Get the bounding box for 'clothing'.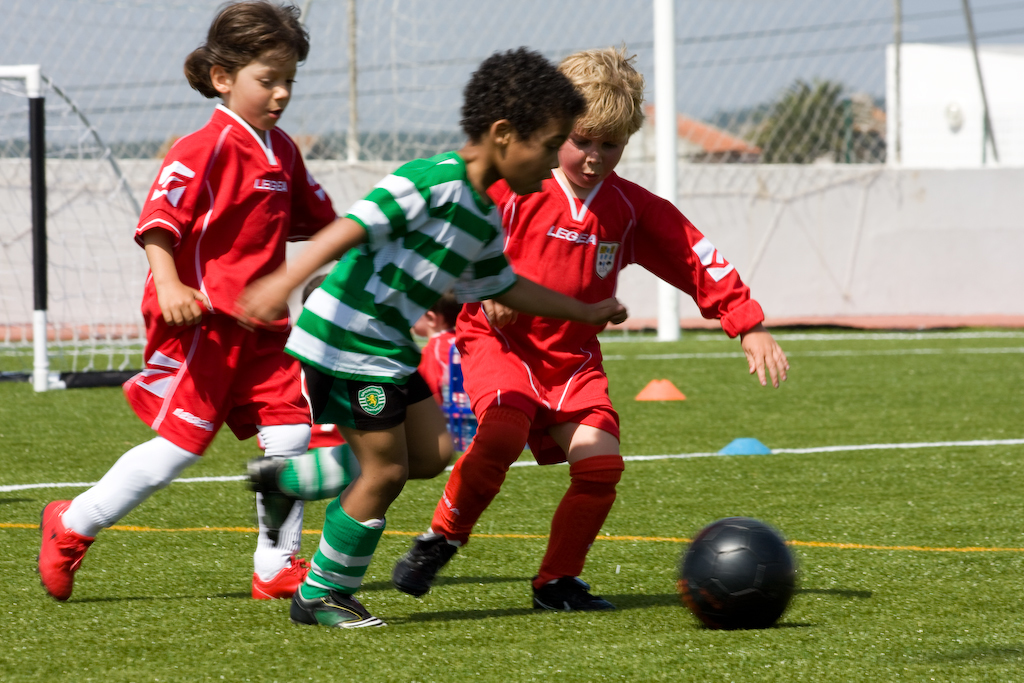
421, 419, 523, 548.
